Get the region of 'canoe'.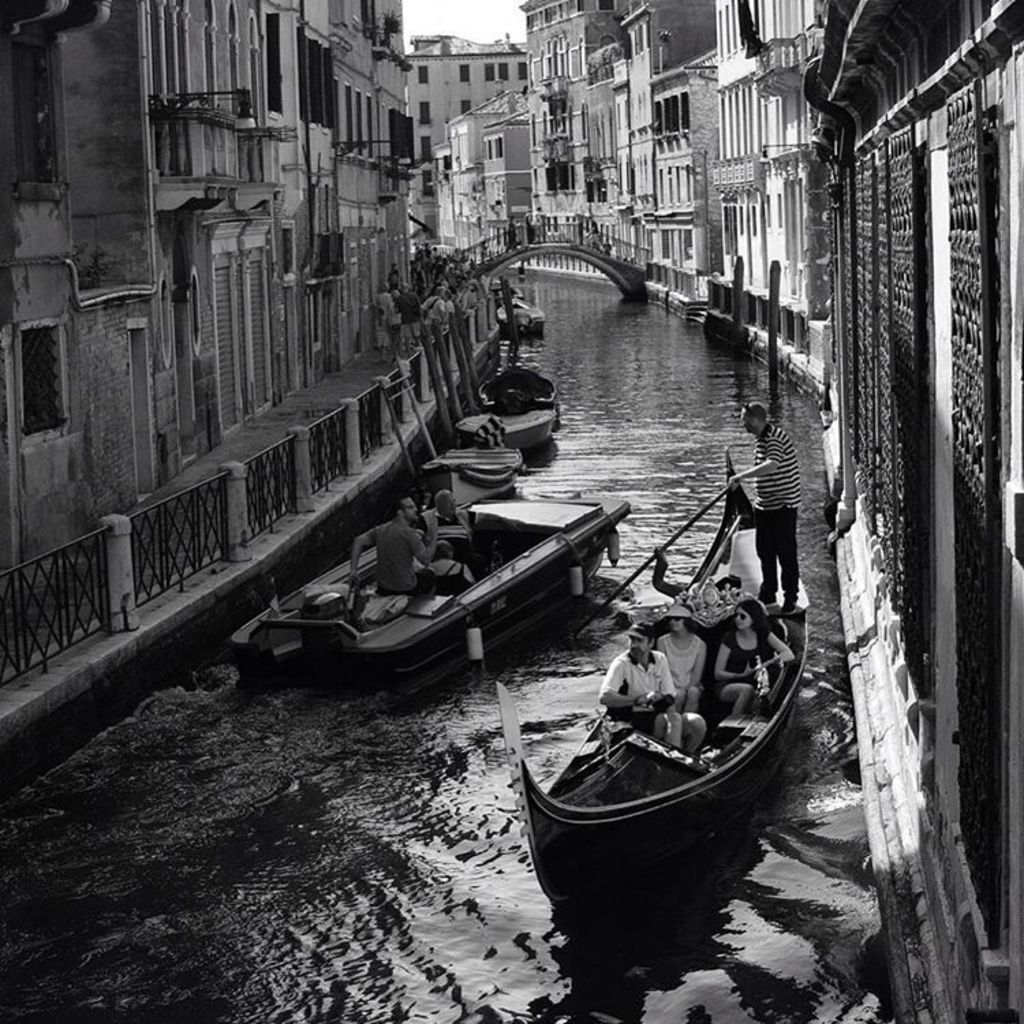
pyautogui.locateOnScreen(425, 444, 527, 508).
